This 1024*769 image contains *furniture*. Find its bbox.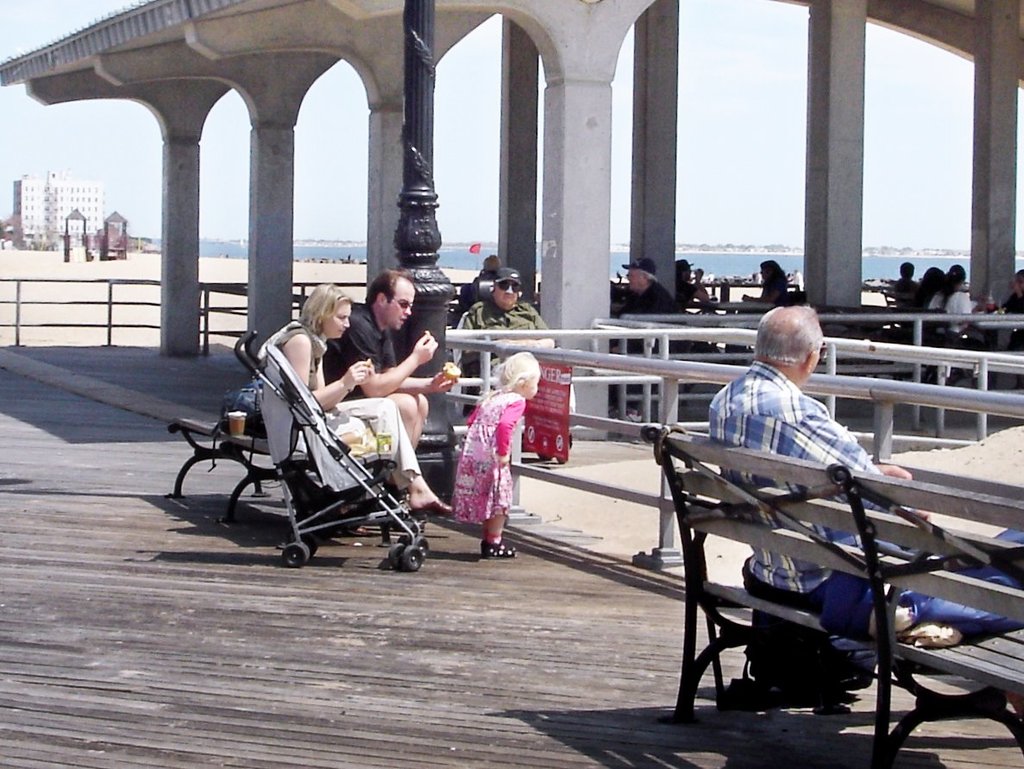
643 425 1023 768.
